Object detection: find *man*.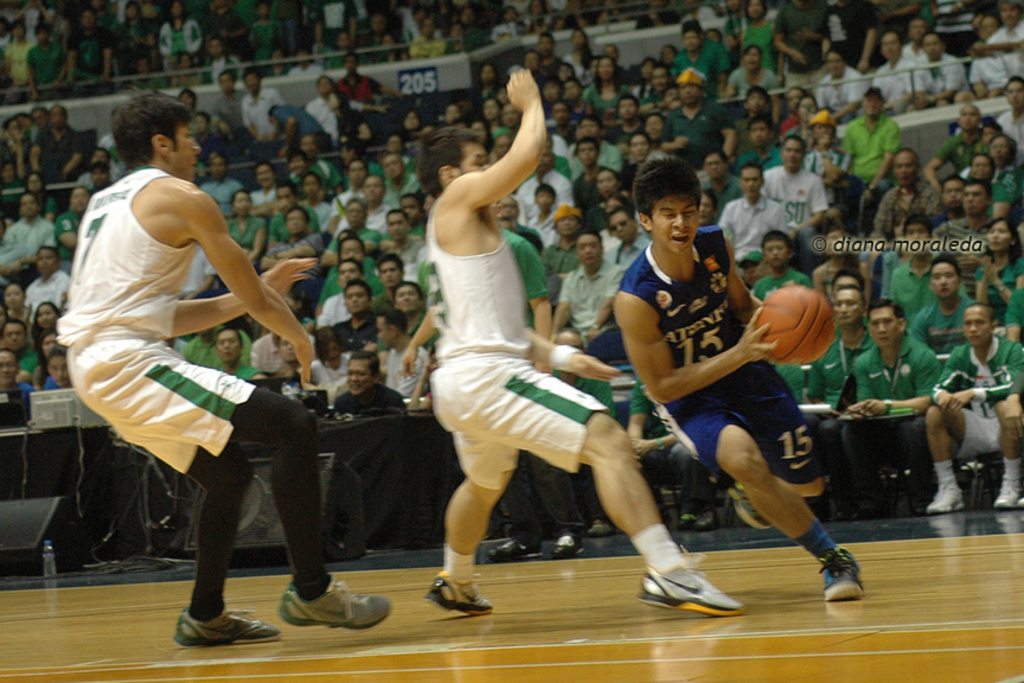
[558, 82, 591, 104].
